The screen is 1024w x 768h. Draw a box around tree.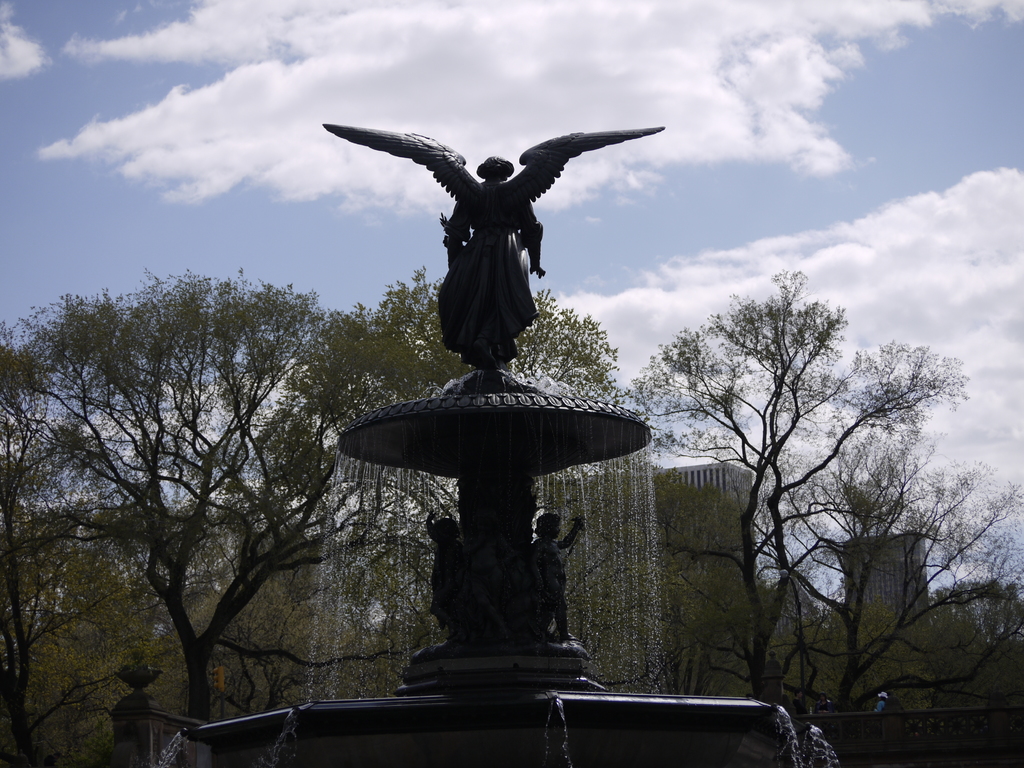
<region>275, 264, 669, 689</region>.
